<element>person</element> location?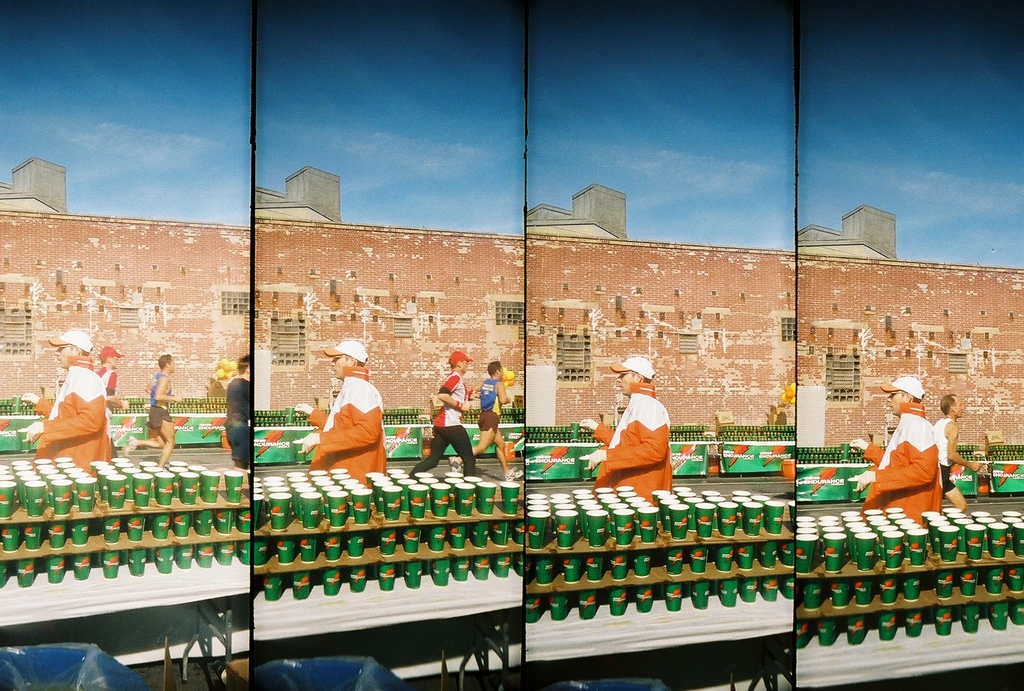
box=[577, 354, 671, 508]
